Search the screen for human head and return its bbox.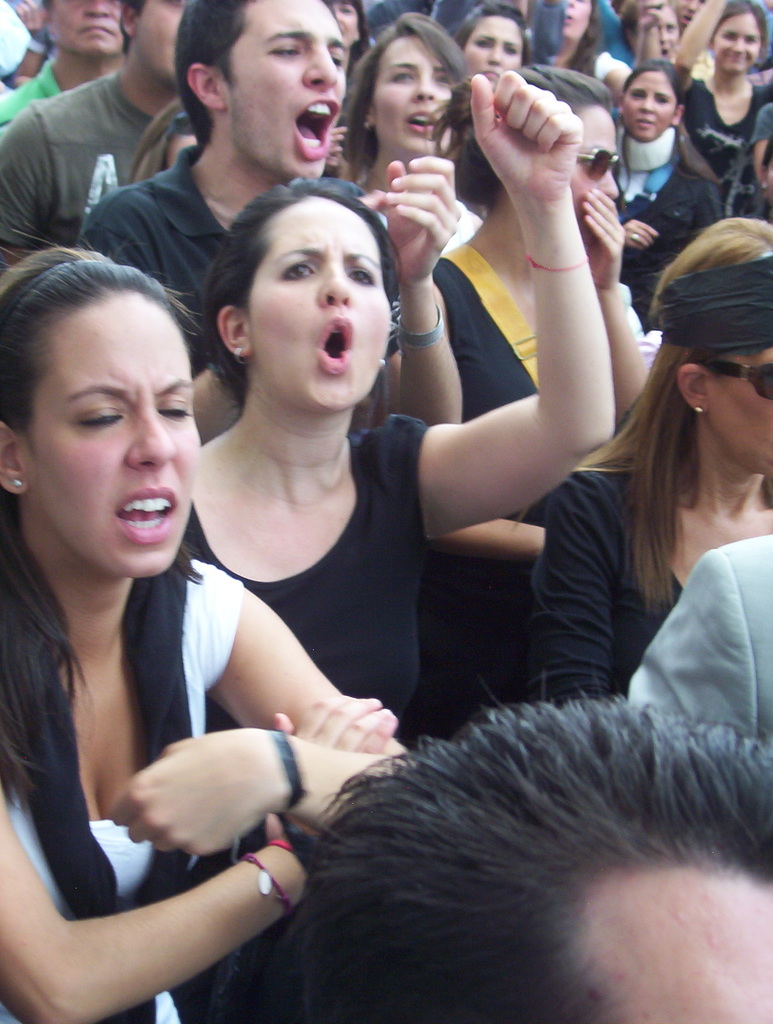
Found: 33/0/131/64.
